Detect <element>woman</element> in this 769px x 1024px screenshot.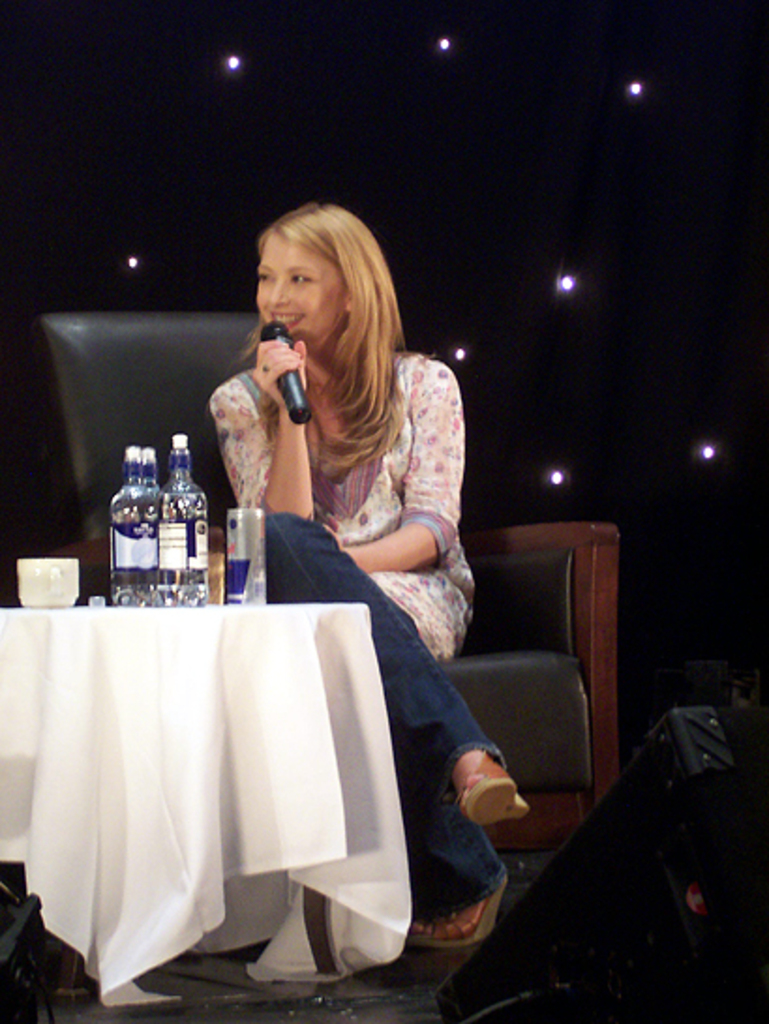
Detection: left=206, top=203, right=527, bottom=941.
